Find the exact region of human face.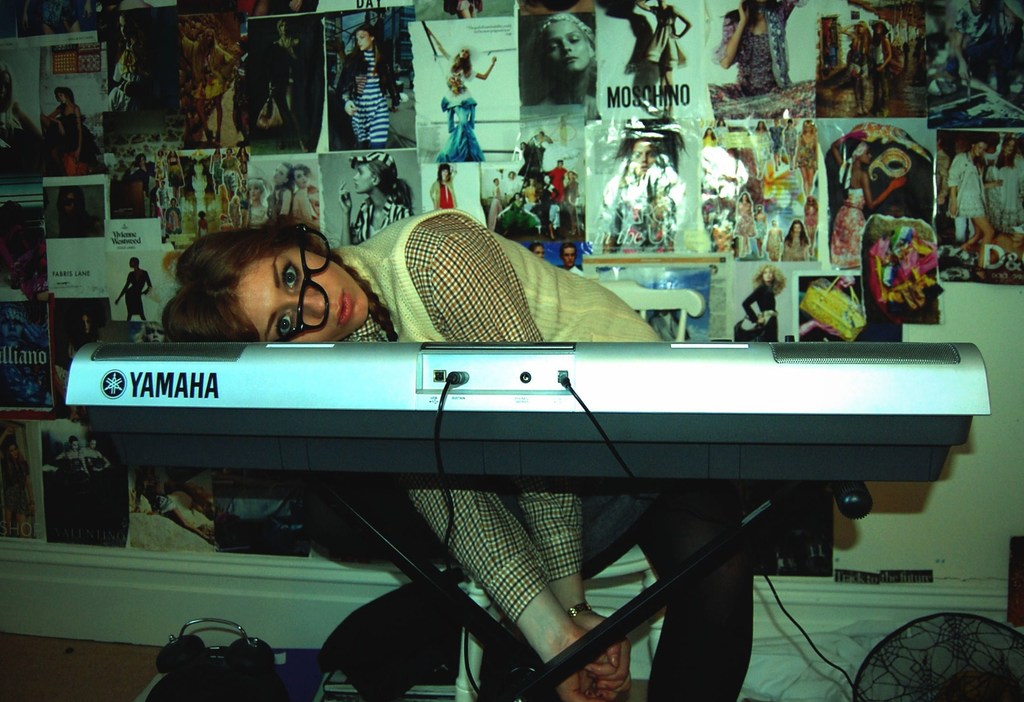
Exact region: box(459, 51, 467, 61).
